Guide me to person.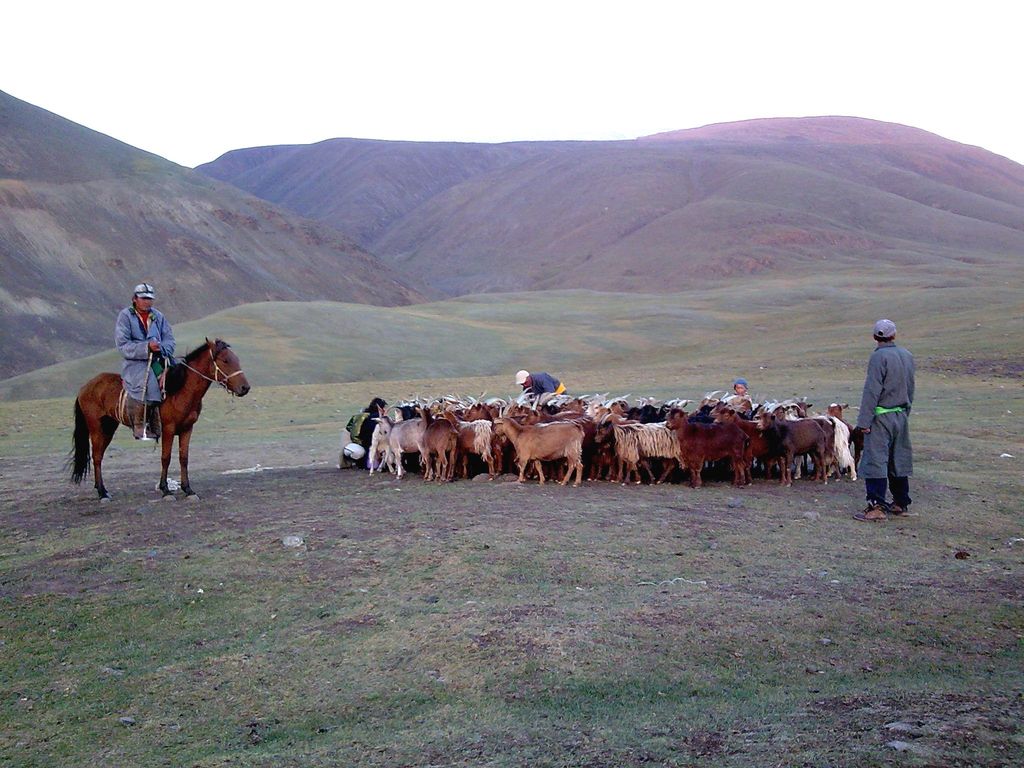
Guidance: [866,304,933,530].
